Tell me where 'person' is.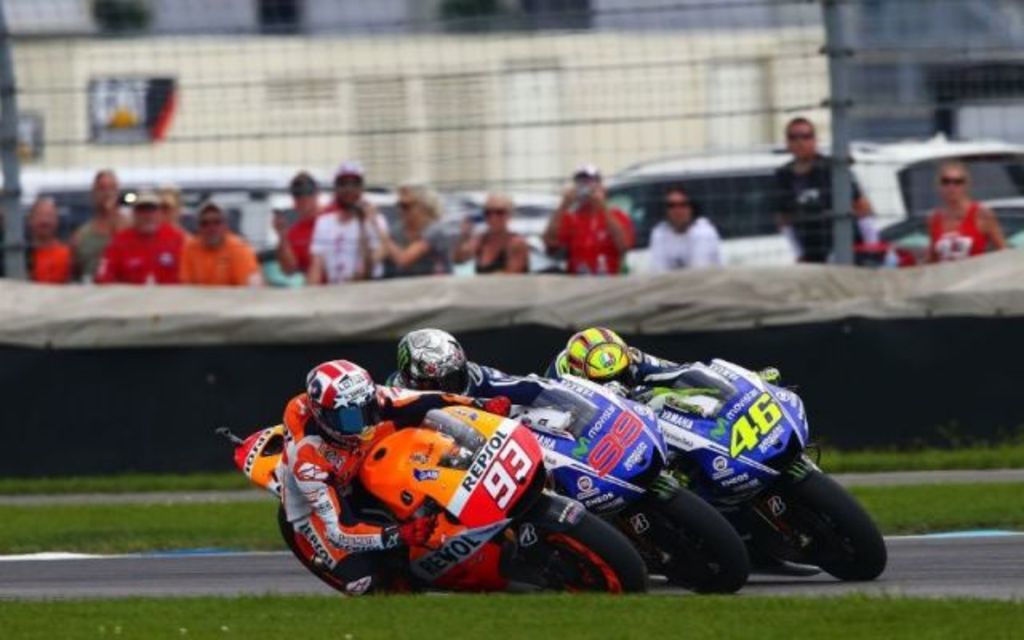
'person' is at 925, 162, 1005, 267.
